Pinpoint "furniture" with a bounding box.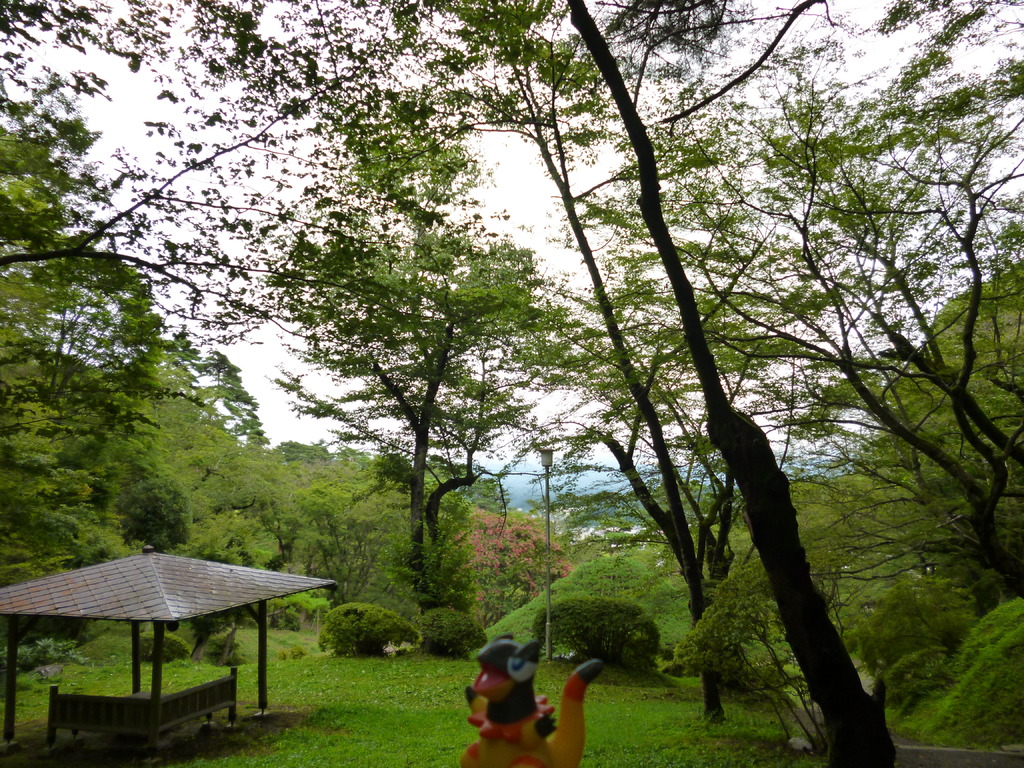
pyautogui.locateOnScreen(47, 663, 238, 756).
